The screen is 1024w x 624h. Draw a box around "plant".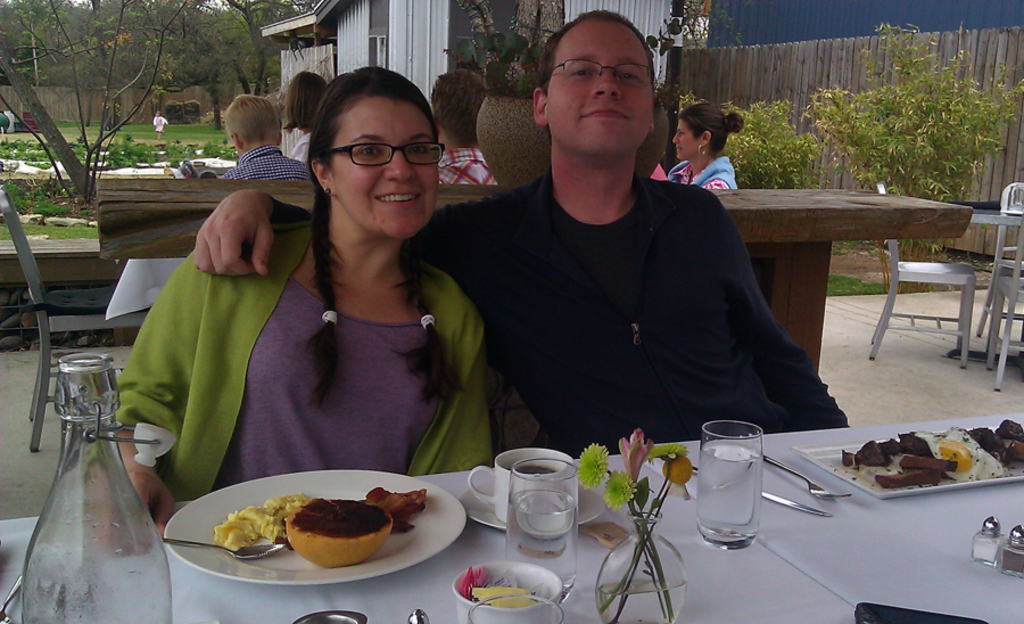
pyautogui.locateOnScreen(824, 274, 899, 301).
